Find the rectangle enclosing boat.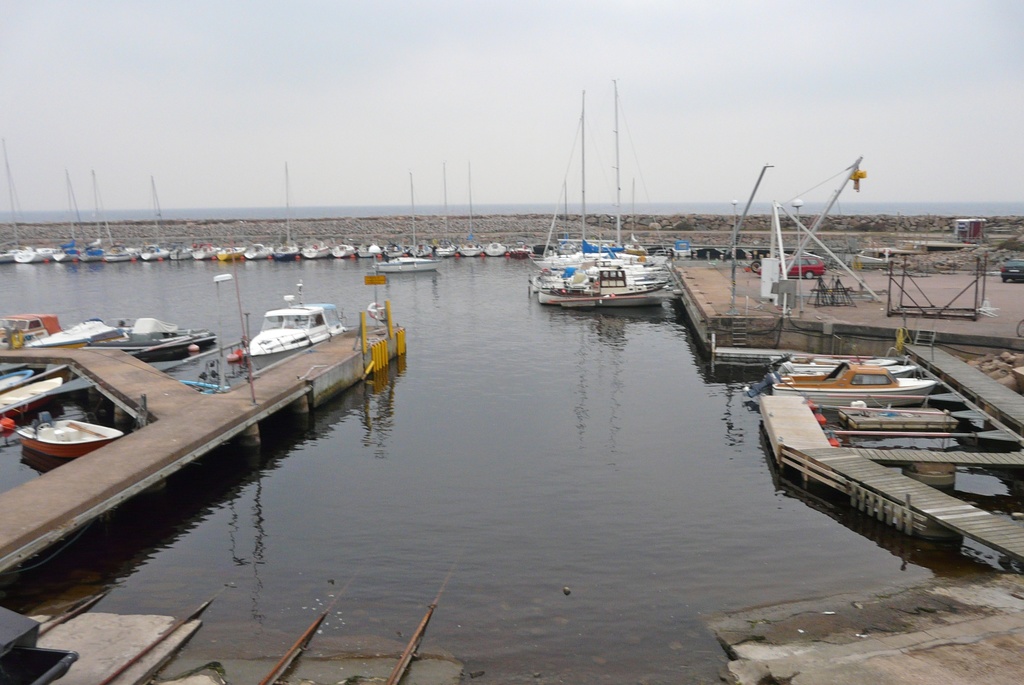
region(81, 166, 105, 263).
